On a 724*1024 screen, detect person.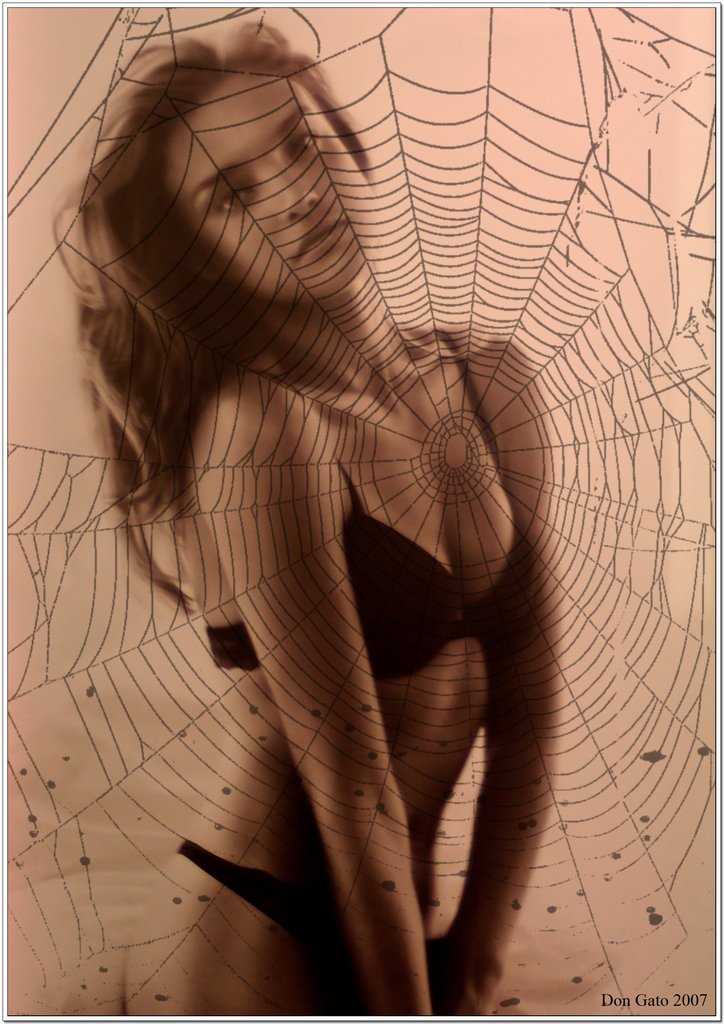
pyautogui.locateOnScreen(52, 13, 560, 1020).
